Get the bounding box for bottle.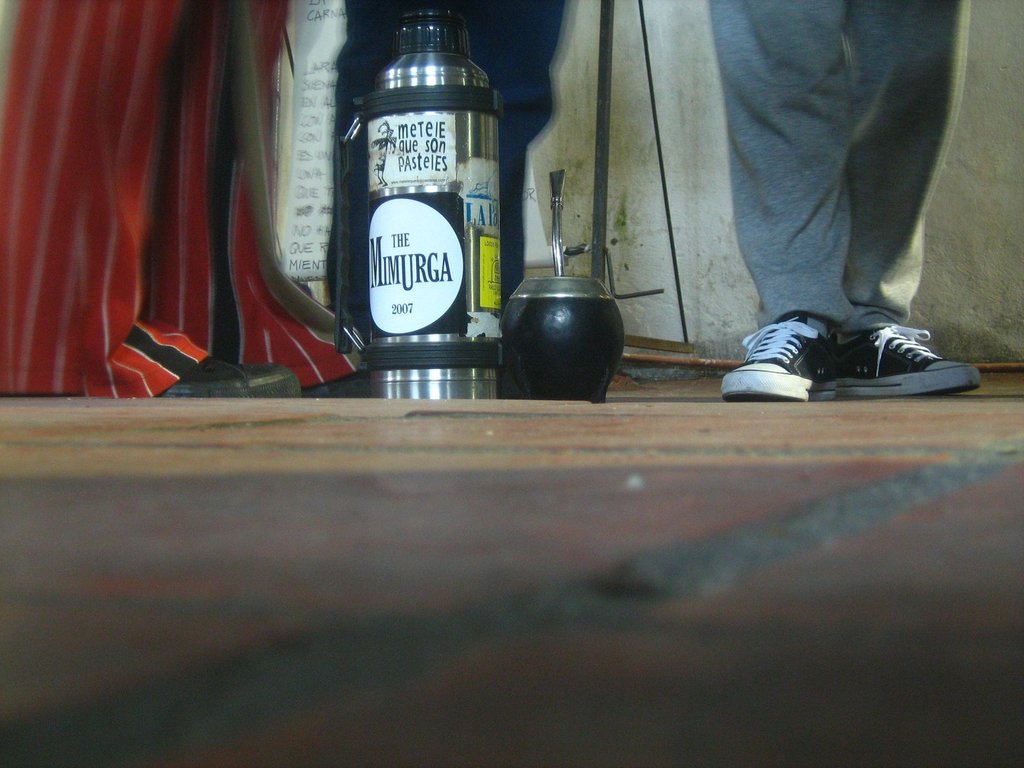
bbox=(344, 18, 523, 367).
